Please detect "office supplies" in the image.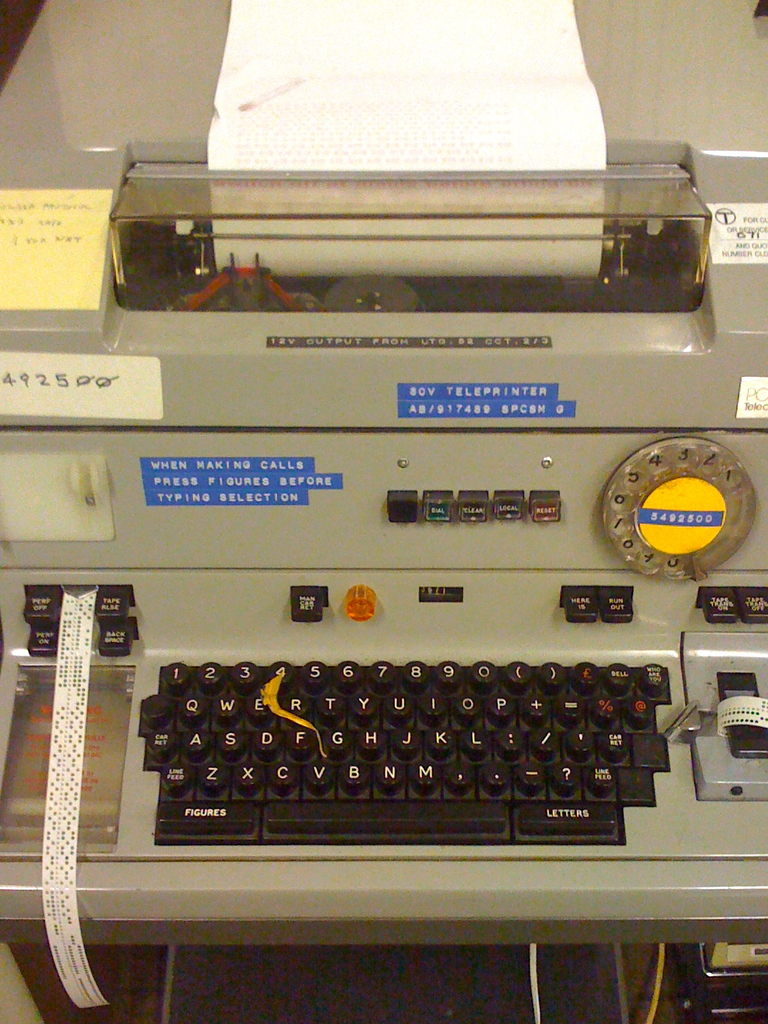
(x1=0, y1=0, x2=767, y2=1023).
